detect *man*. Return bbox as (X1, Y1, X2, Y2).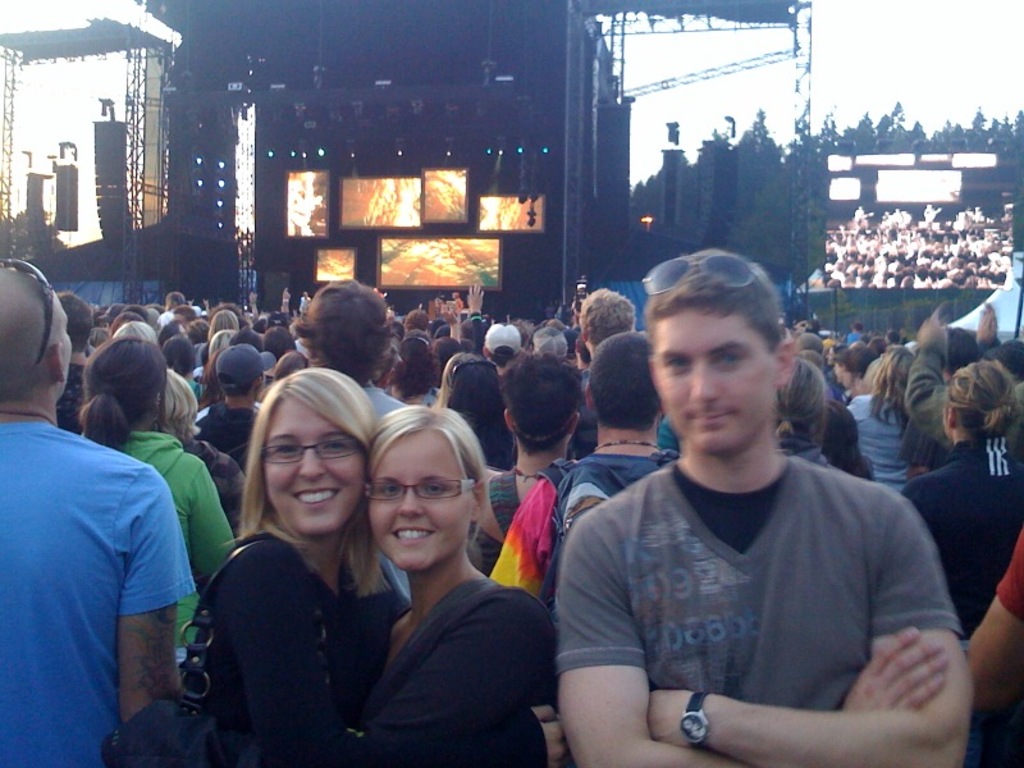
(575, 288, 640, 357).
